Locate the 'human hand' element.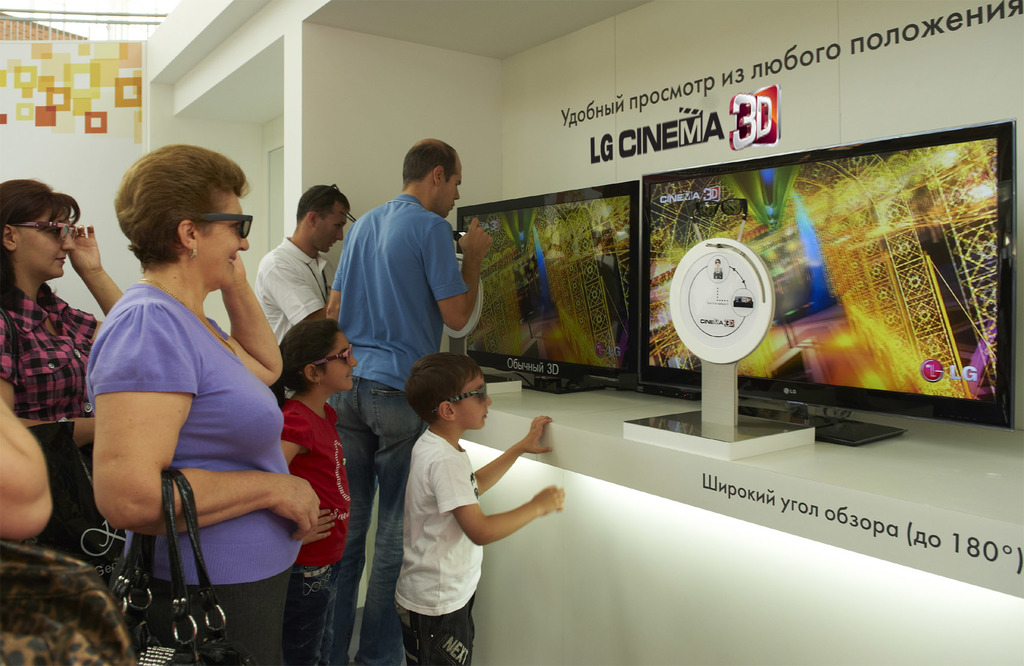
Element bbox: (223,254,247,295).
